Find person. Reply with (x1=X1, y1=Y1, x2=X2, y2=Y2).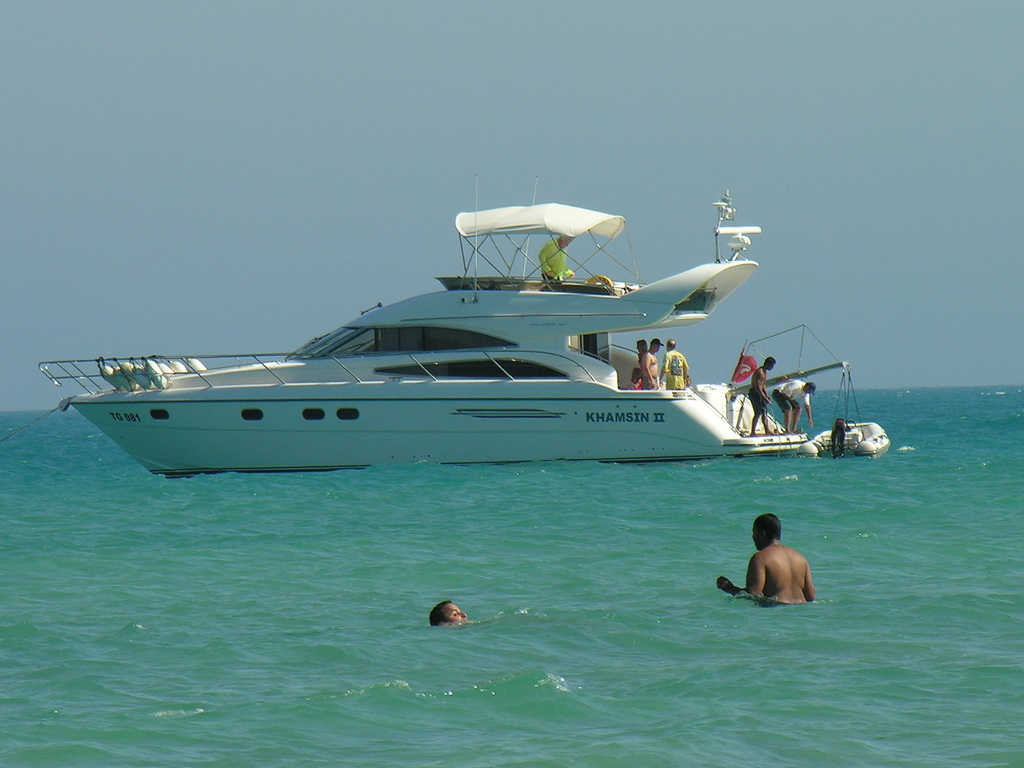
(x1=772, y1=378, x2=817, y2=439).
